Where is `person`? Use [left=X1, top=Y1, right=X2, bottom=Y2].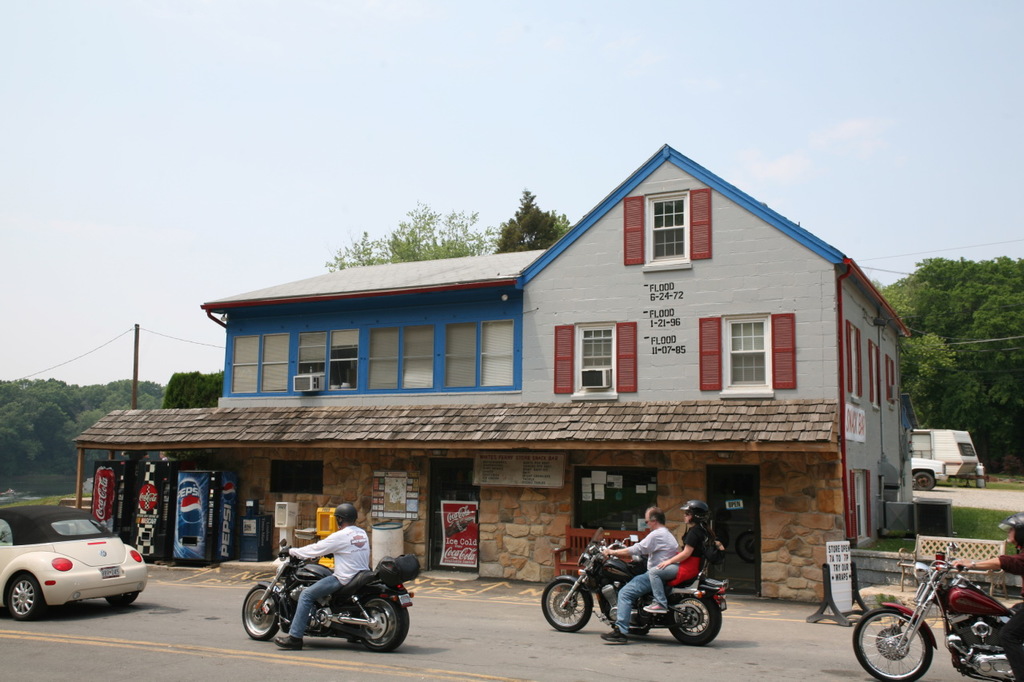
[left=638, top=495, right=726, bottom=618].
